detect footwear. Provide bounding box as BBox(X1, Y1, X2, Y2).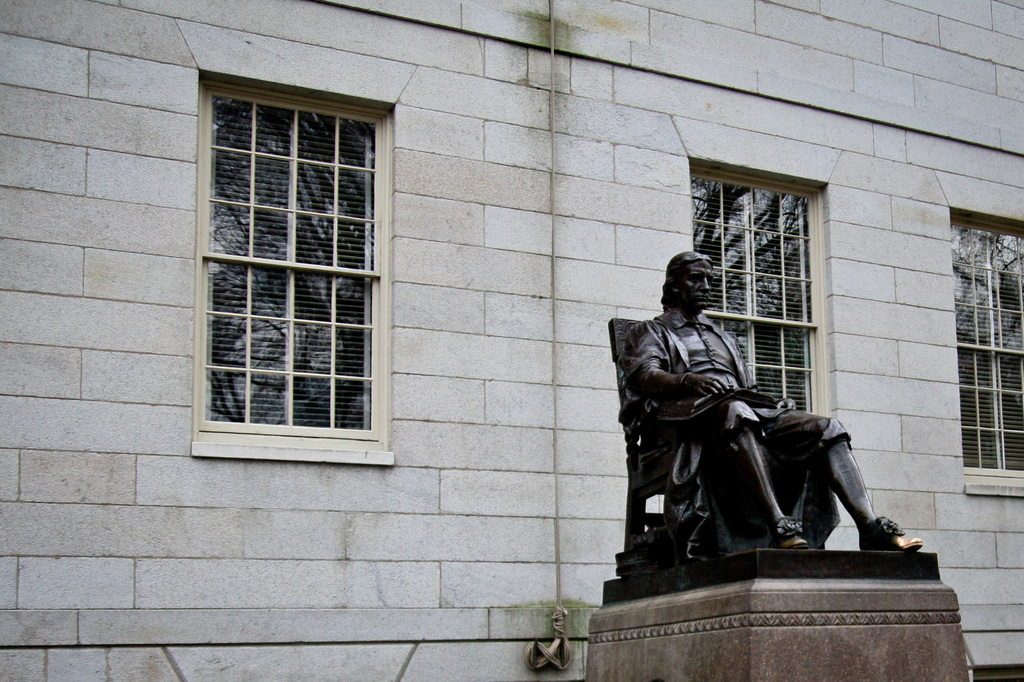
BBox(857, 511, 923, 550).
